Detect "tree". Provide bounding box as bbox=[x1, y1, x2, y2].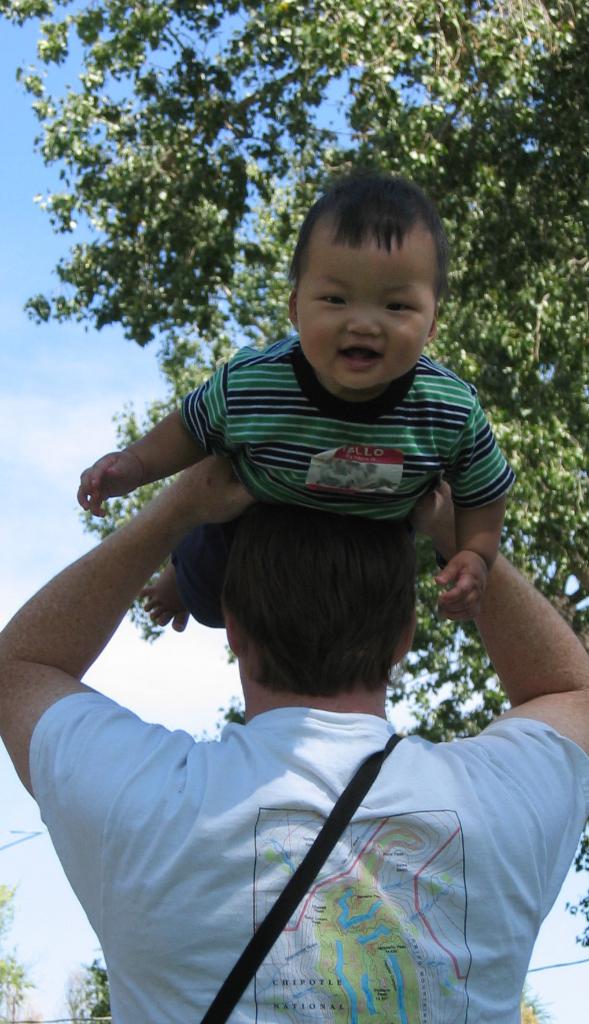
bbox=[0, 0, 588, 944].
